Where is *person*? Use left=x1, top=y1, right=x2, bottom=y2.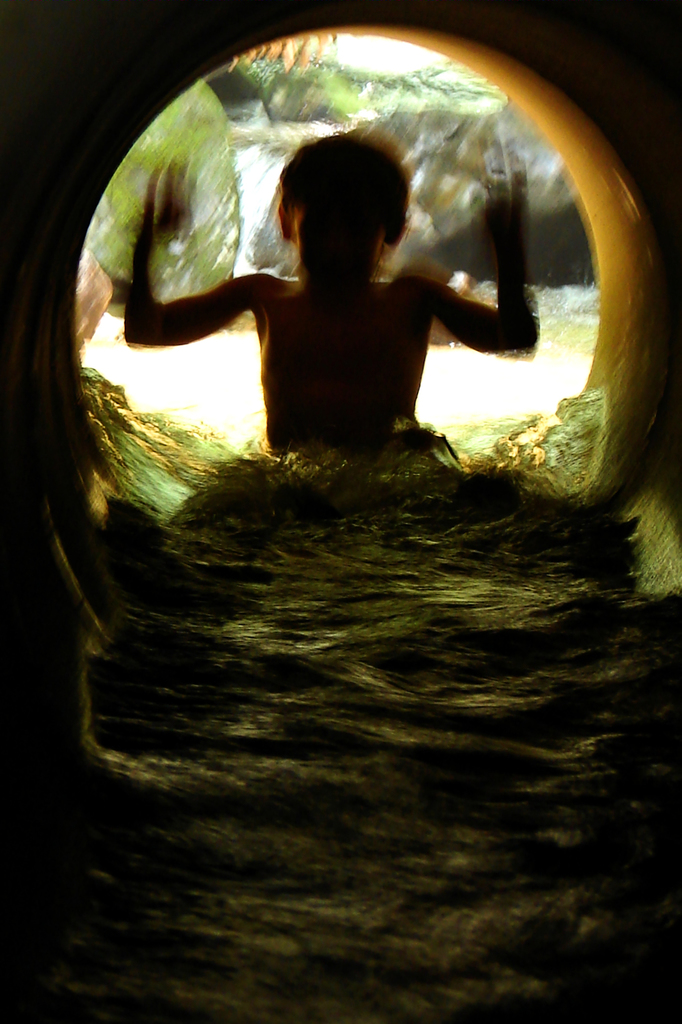
left=115, top=128, right=540, bottom=466.
